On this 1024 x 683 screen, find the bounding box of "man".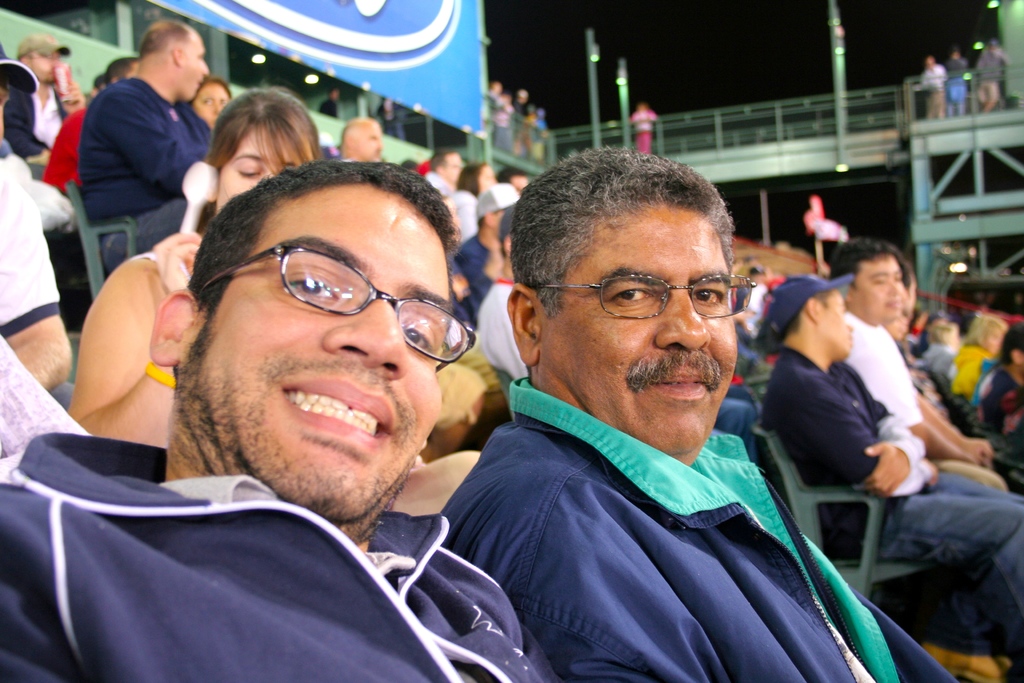
Bounding box: crop(71, 21, 210, 272).
